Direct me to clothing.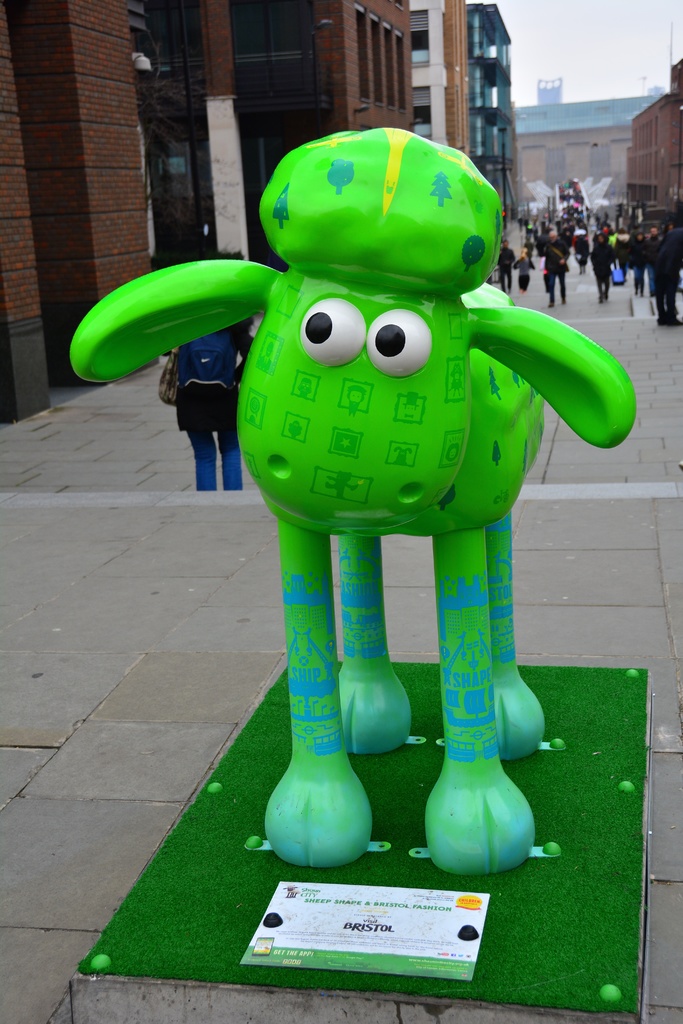
Direction: rect(535, 237, 573, 292).
